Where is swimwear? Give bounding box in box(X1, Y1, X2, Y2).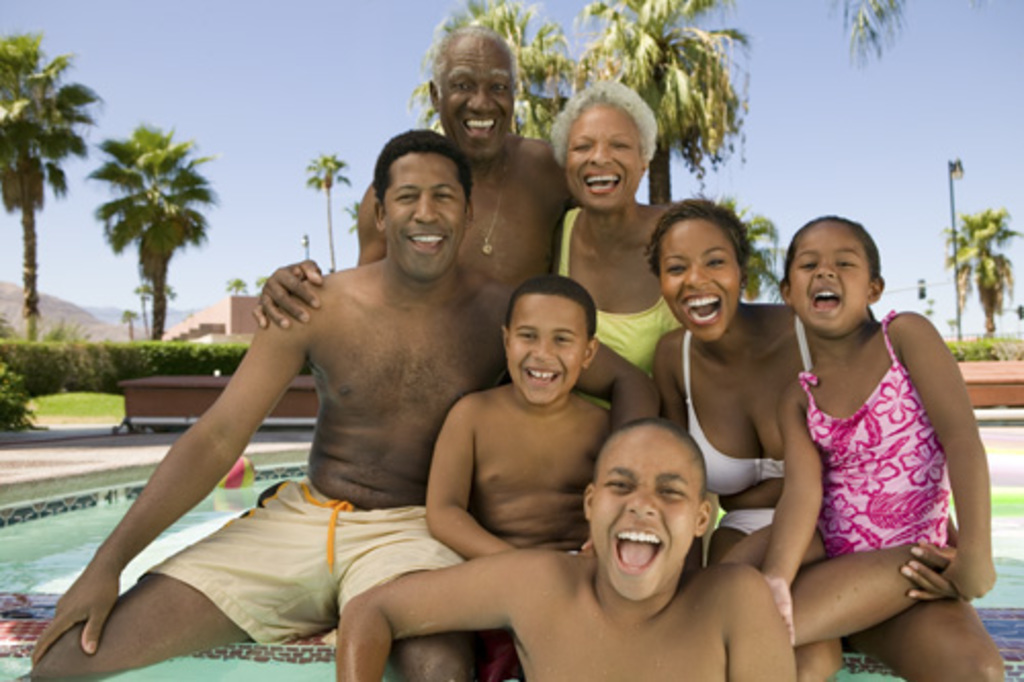
box(797, 311, 946, 563).
